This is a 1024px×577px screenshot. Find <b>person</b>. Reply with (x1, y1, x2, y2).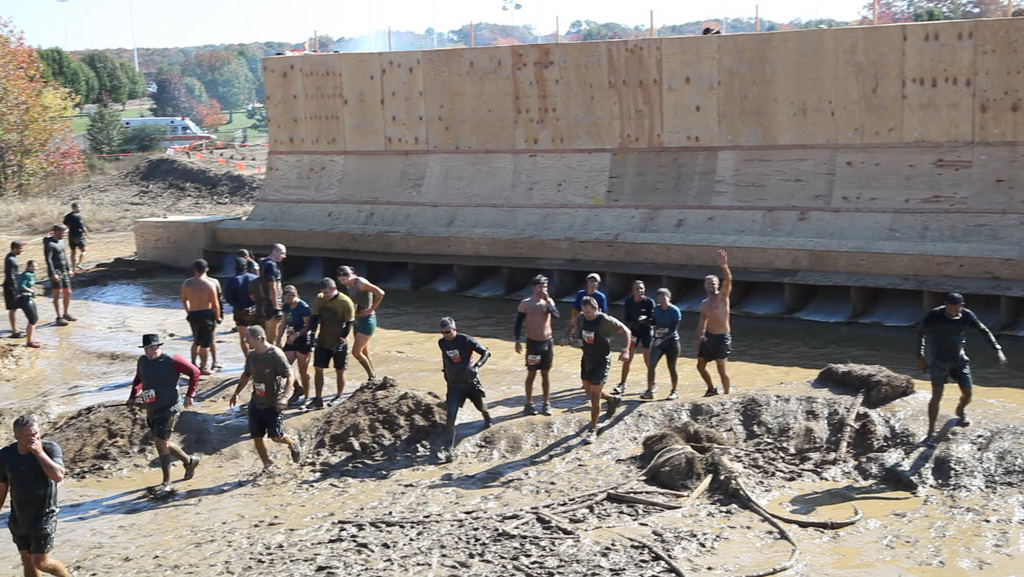
(133, 332, 201, 494).
